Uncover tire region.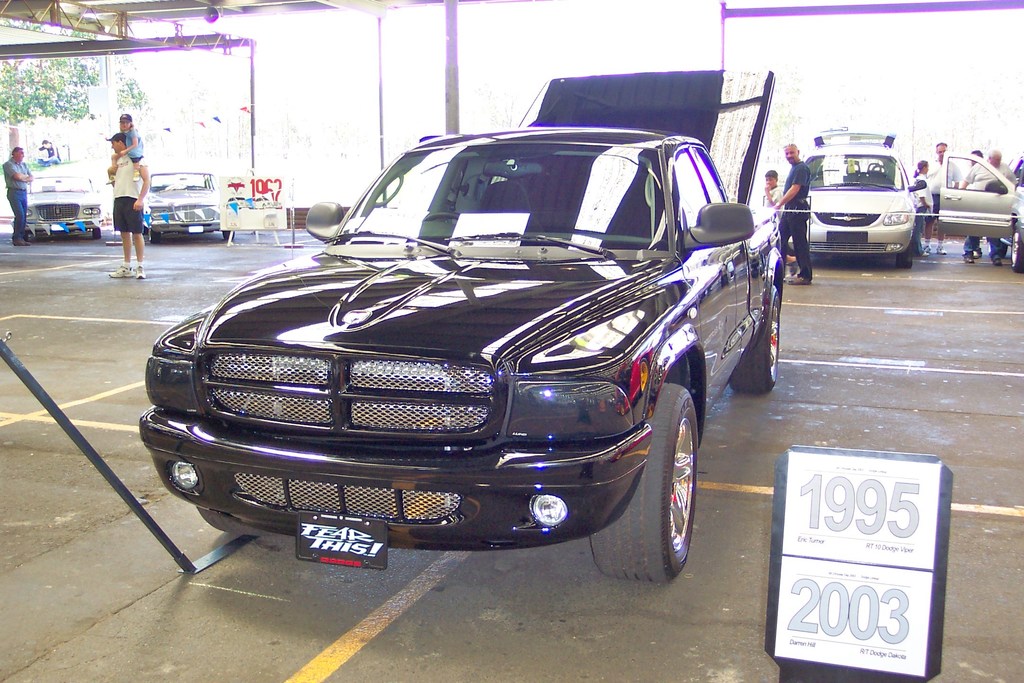
Uncovered: detection(147, 229, 161, 239).
